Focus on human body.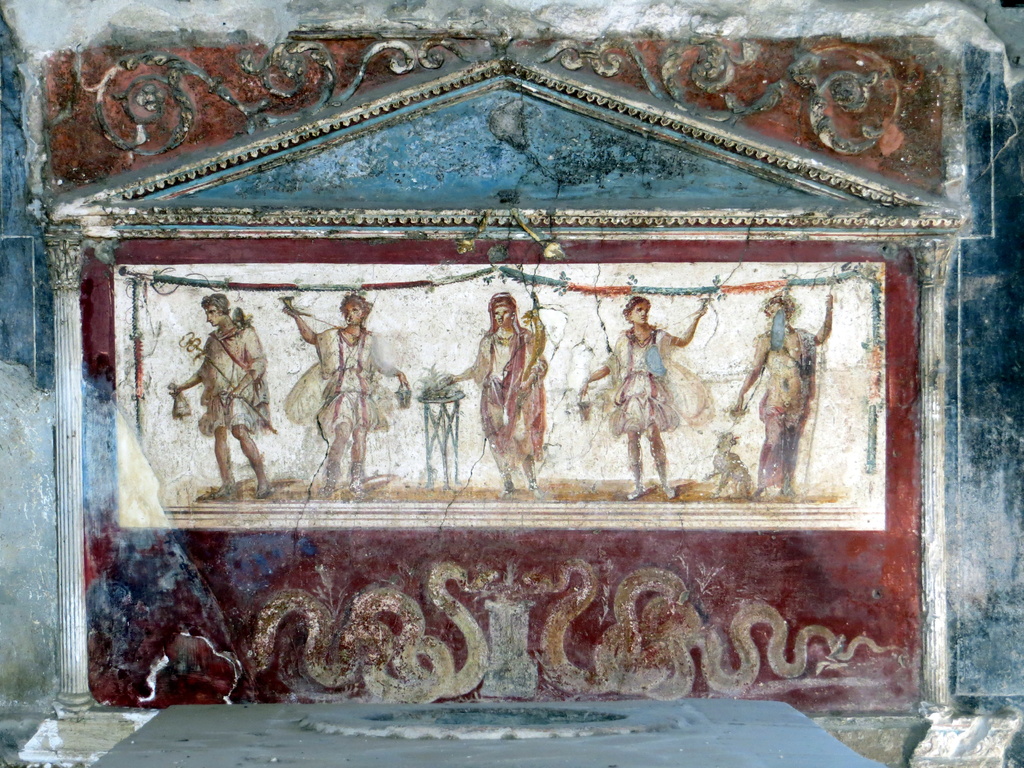
Focused at select_region(471, 280, 560, 501).
